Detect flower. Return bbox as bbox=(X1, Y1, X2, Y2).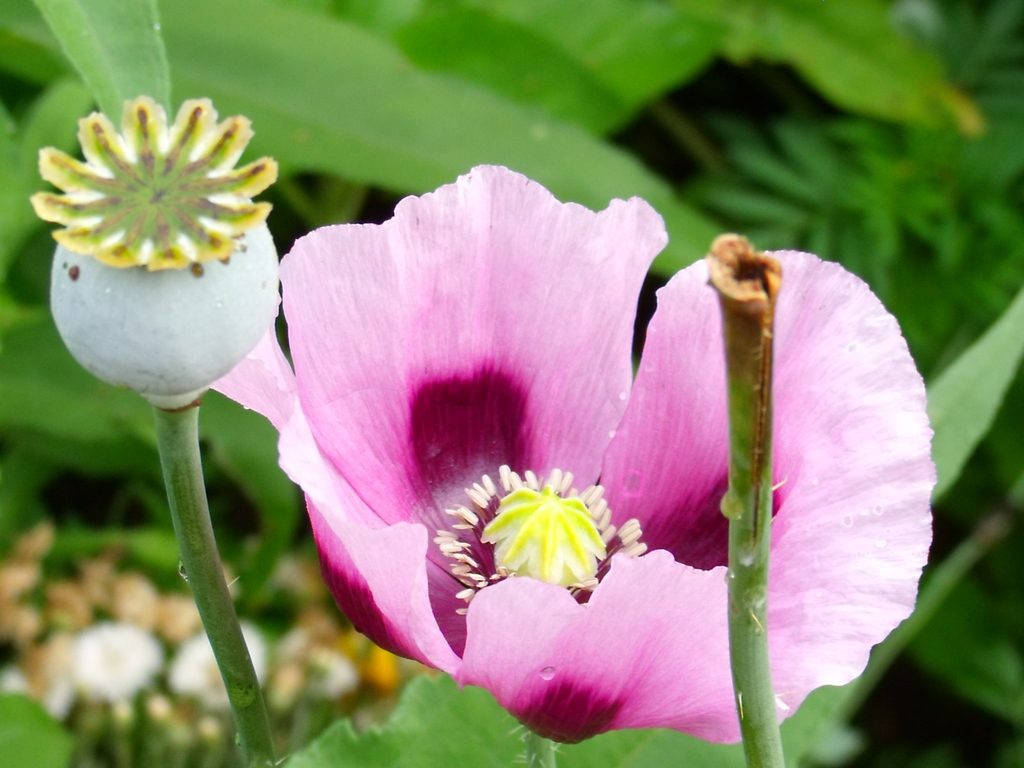
bbox=(227, 195, 911, 758).
